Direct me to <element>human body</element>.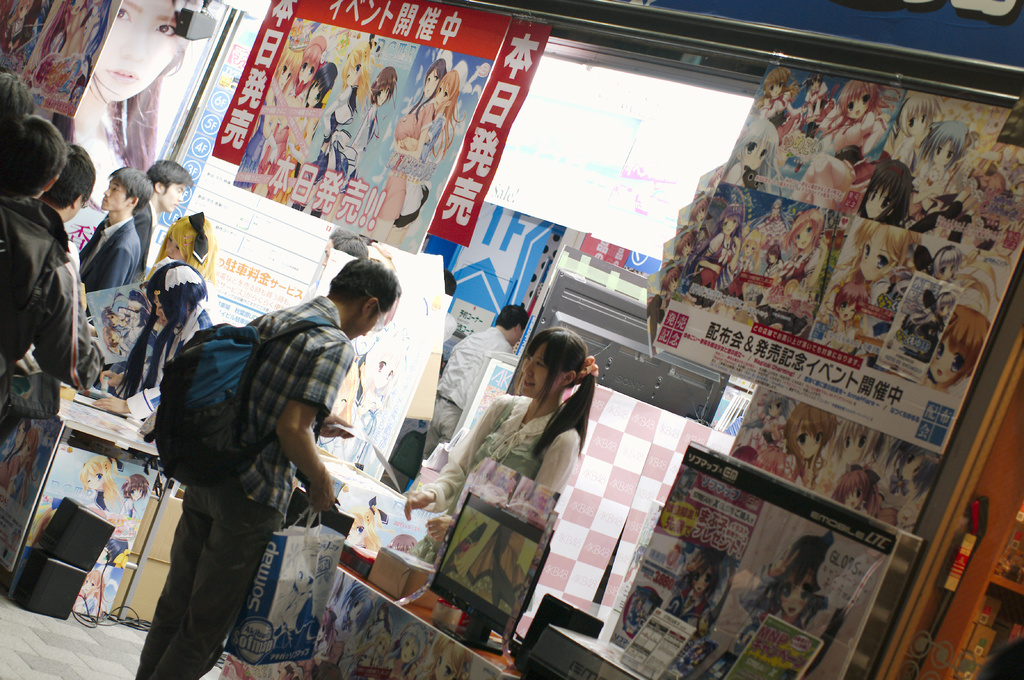
Direction: select_region(140, 240, 363, 672).
